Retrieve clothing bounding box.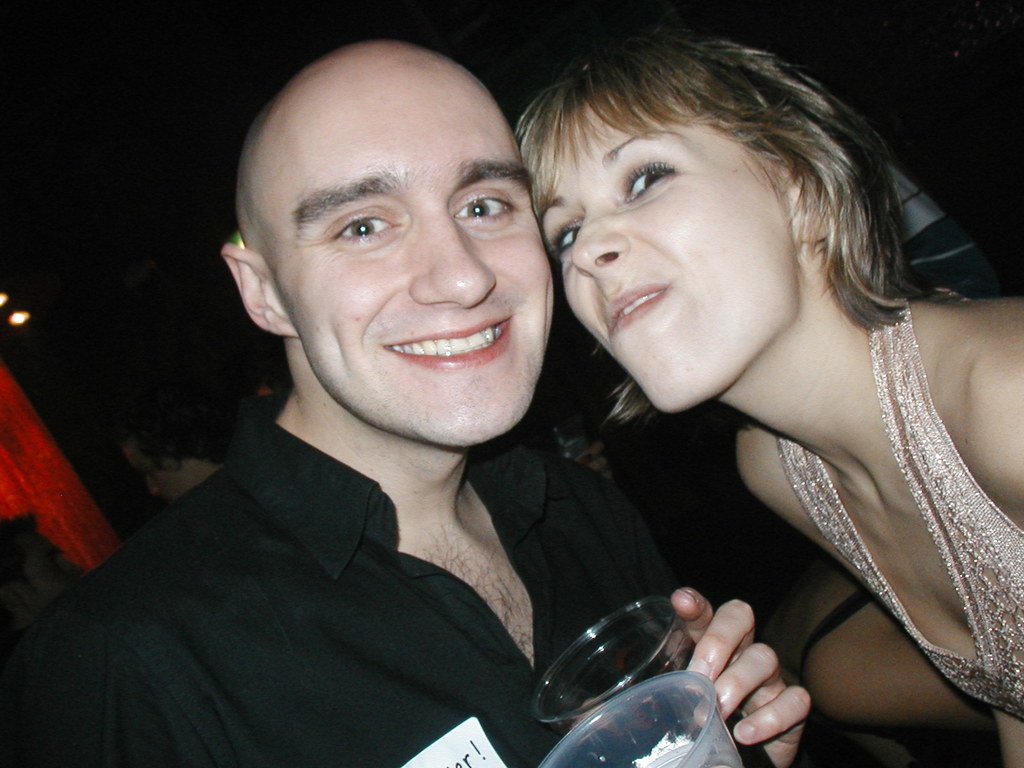
Bounding box: 768 287 1022 717.
